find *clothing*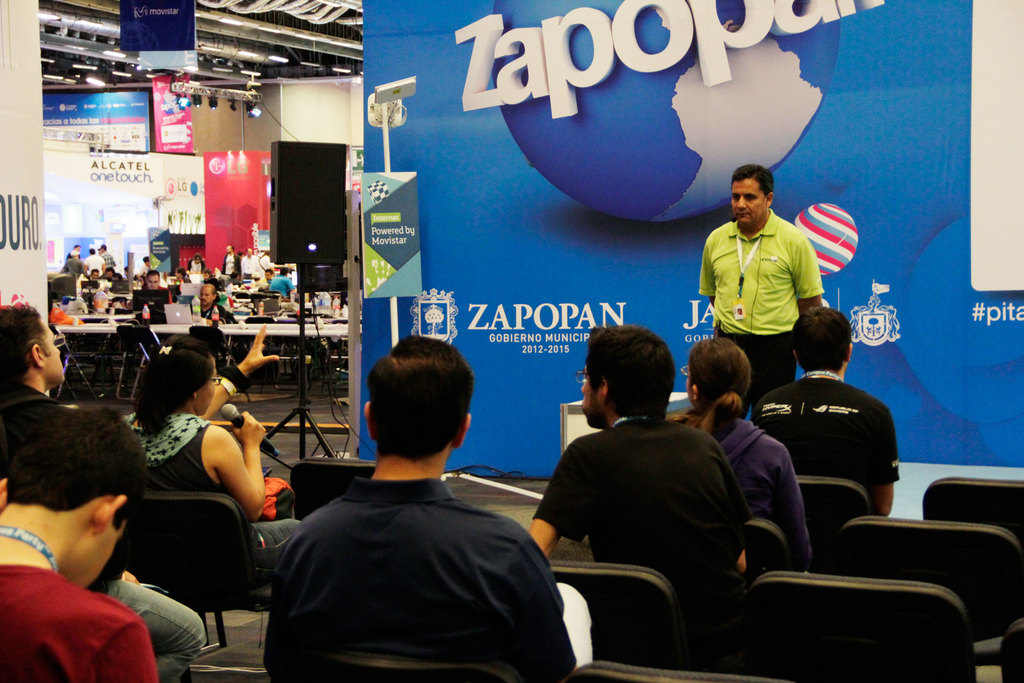
pyautogui.locateOnScreen(160, 285, 173, 306)
